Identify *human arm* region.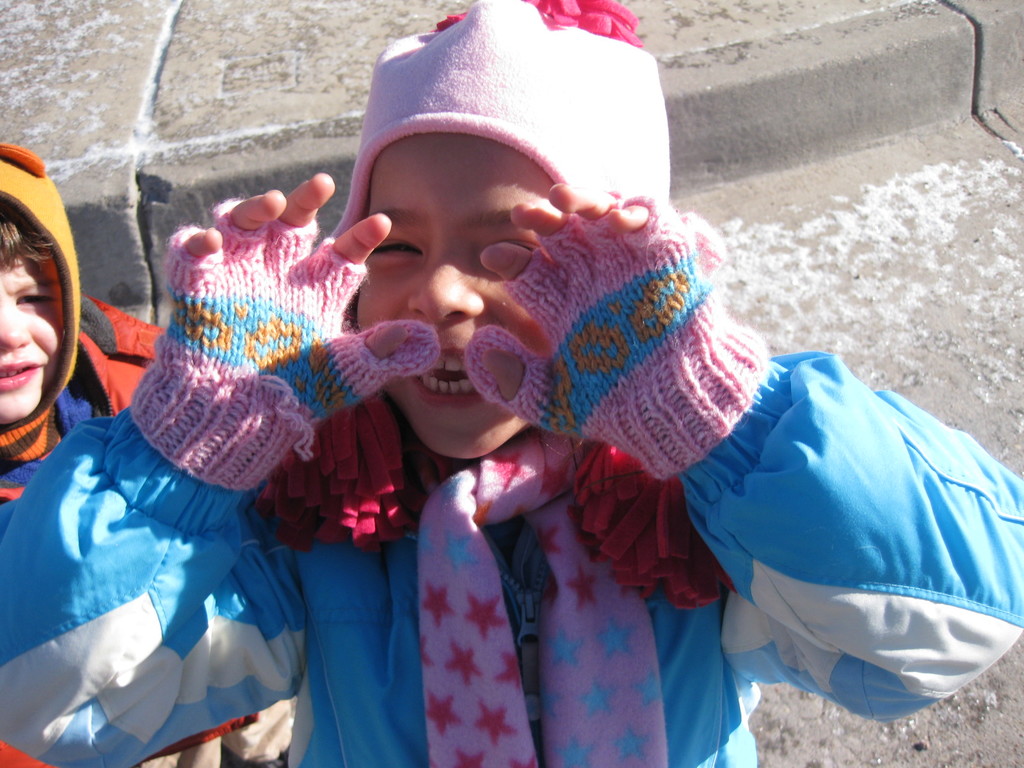
Region: bbox=(462, 184, 1023, 728).
